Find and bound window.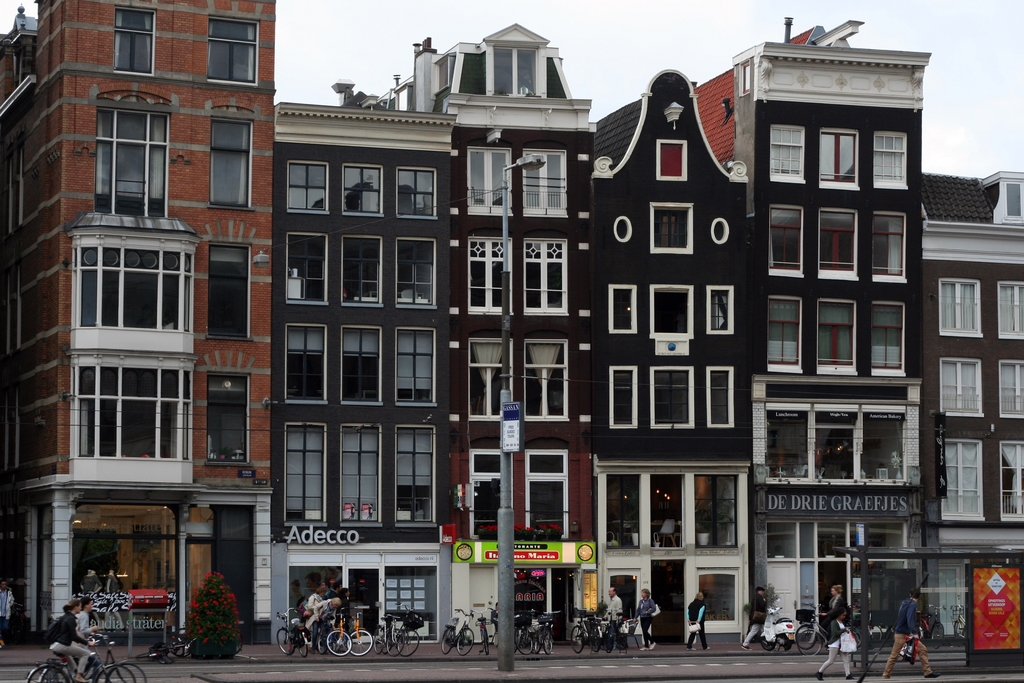
Bound: {"left": 764, "top": 207, "right": 807, "bottom": 284}.
